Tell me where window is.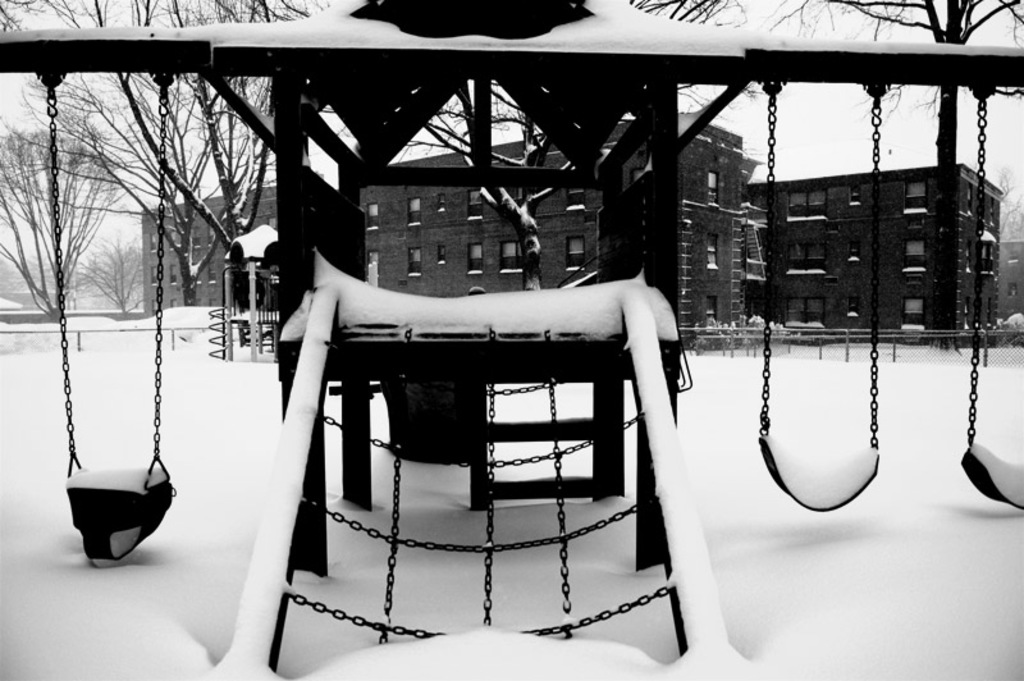
window is at 704/219/723/269.
